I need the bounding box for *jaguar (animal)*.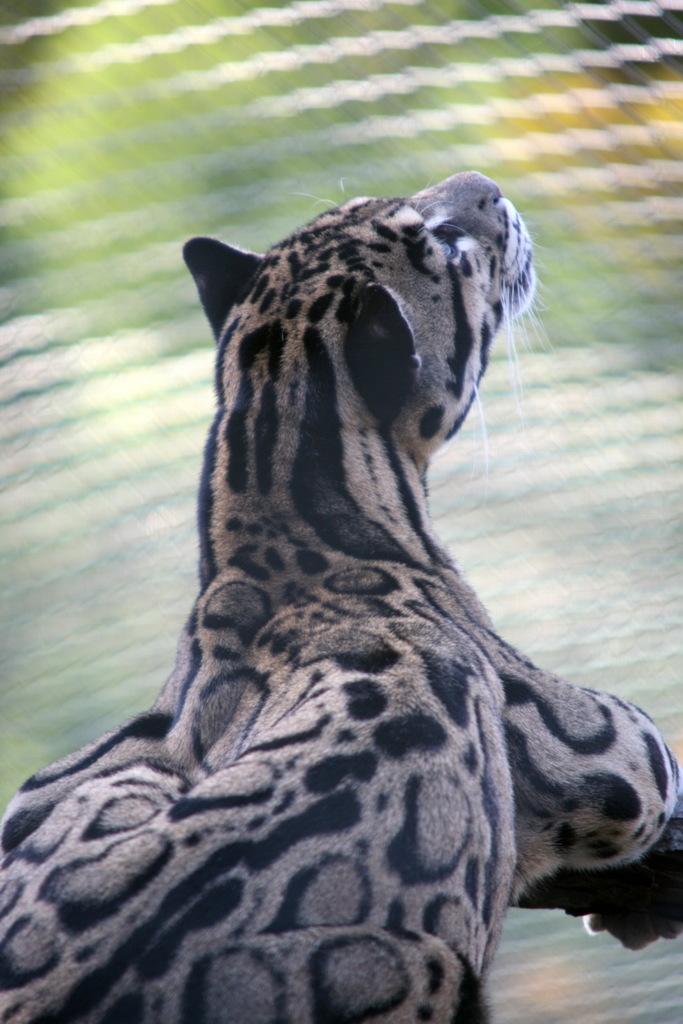
Here it is: bbox=[0, 170, 682, 1023].
